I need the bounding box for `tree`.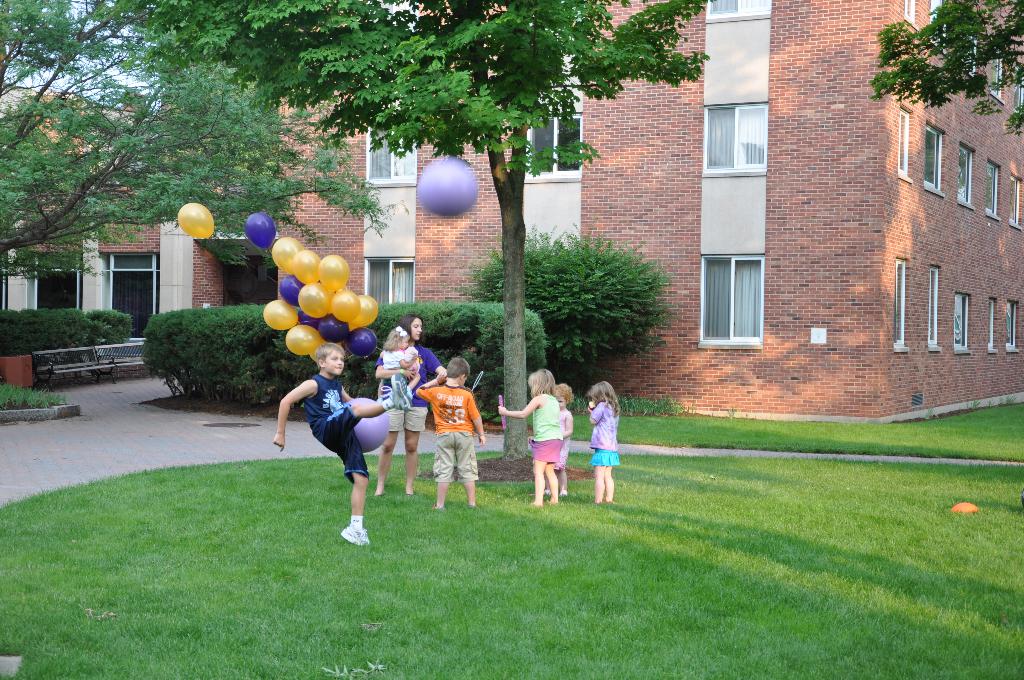
Here it is: box=[6, 0, 381, 416].
